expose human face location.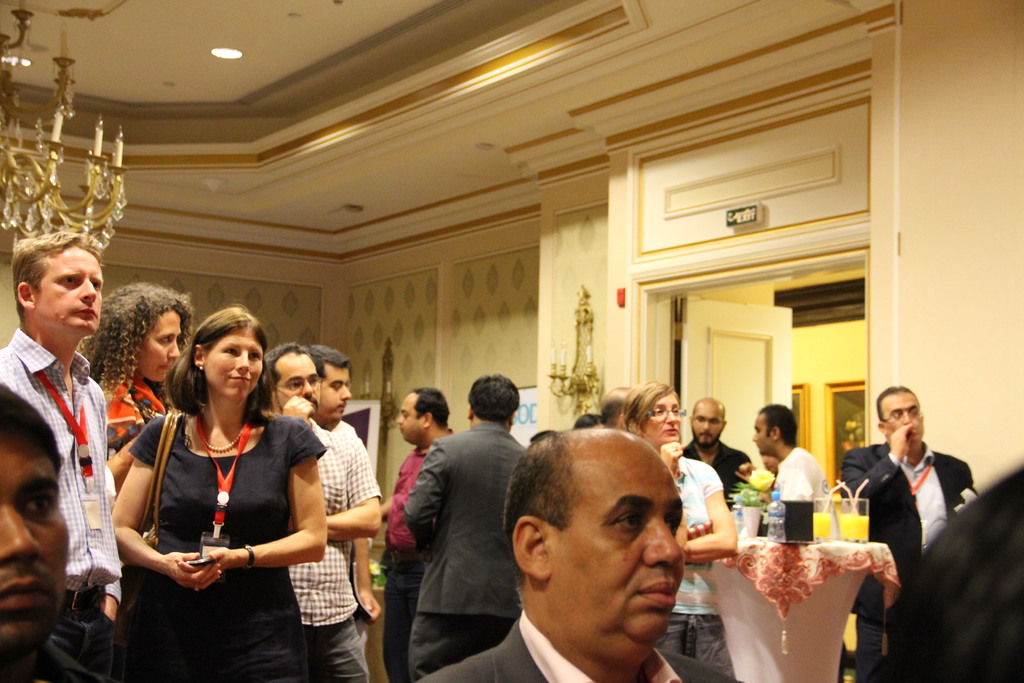
Exposed at [203,332,263,400].
